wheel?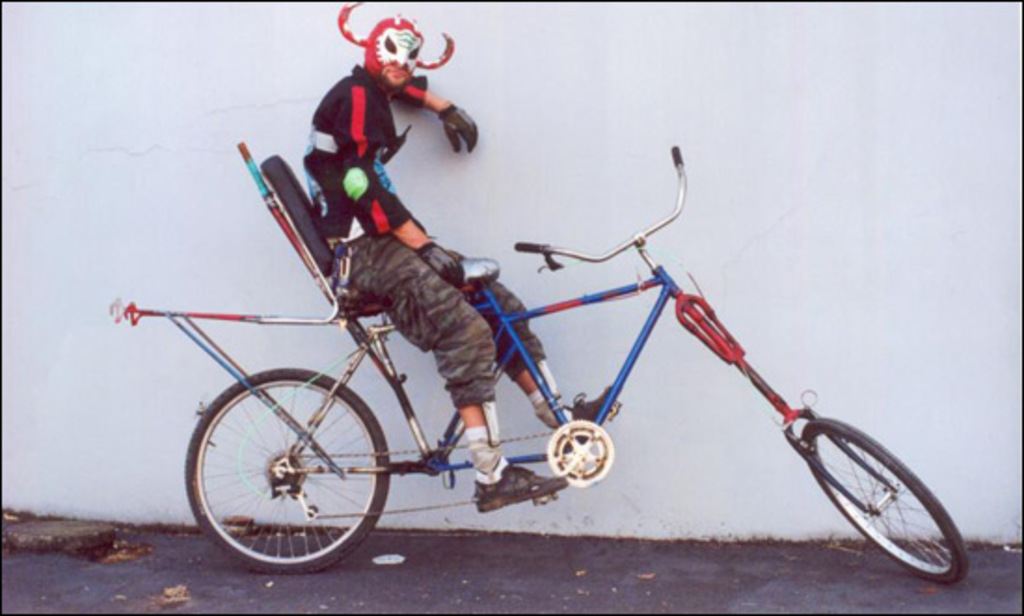
186, 374, 387, 569
